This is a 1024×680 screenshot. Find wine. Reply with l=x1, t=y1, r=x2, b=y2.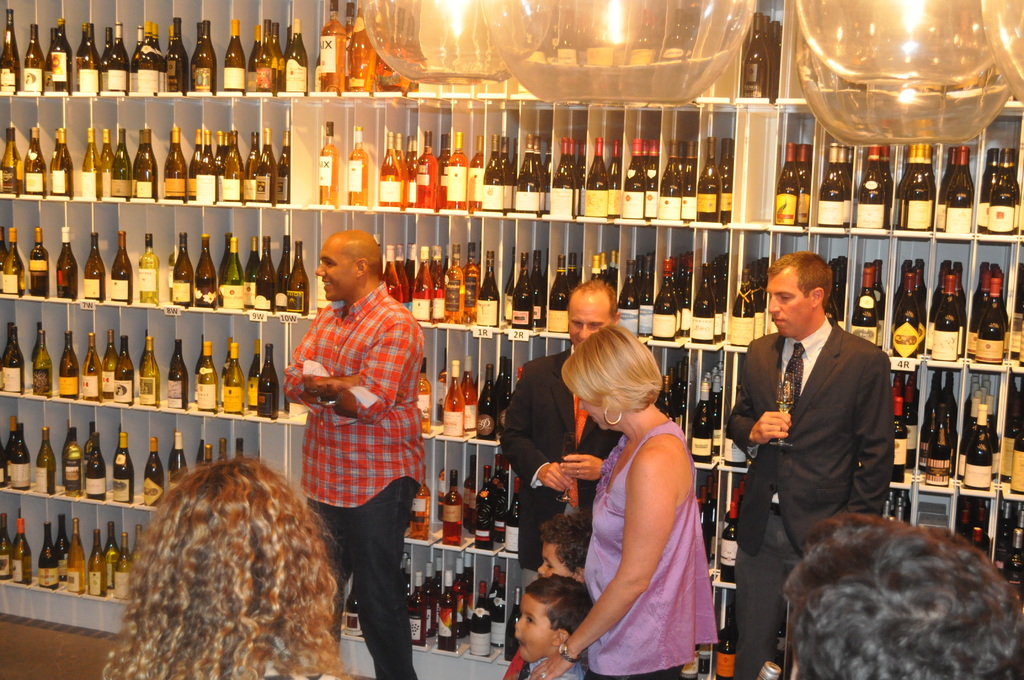
l=554, t=134, r=573, b=220.
